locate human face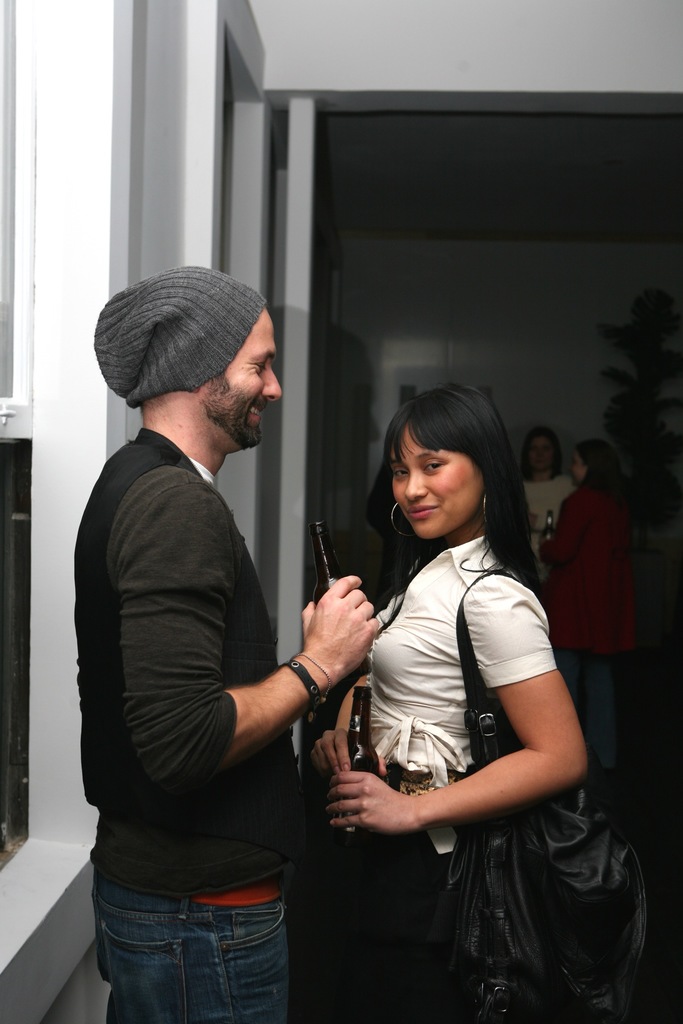
<box>393,422,484,545</box>
